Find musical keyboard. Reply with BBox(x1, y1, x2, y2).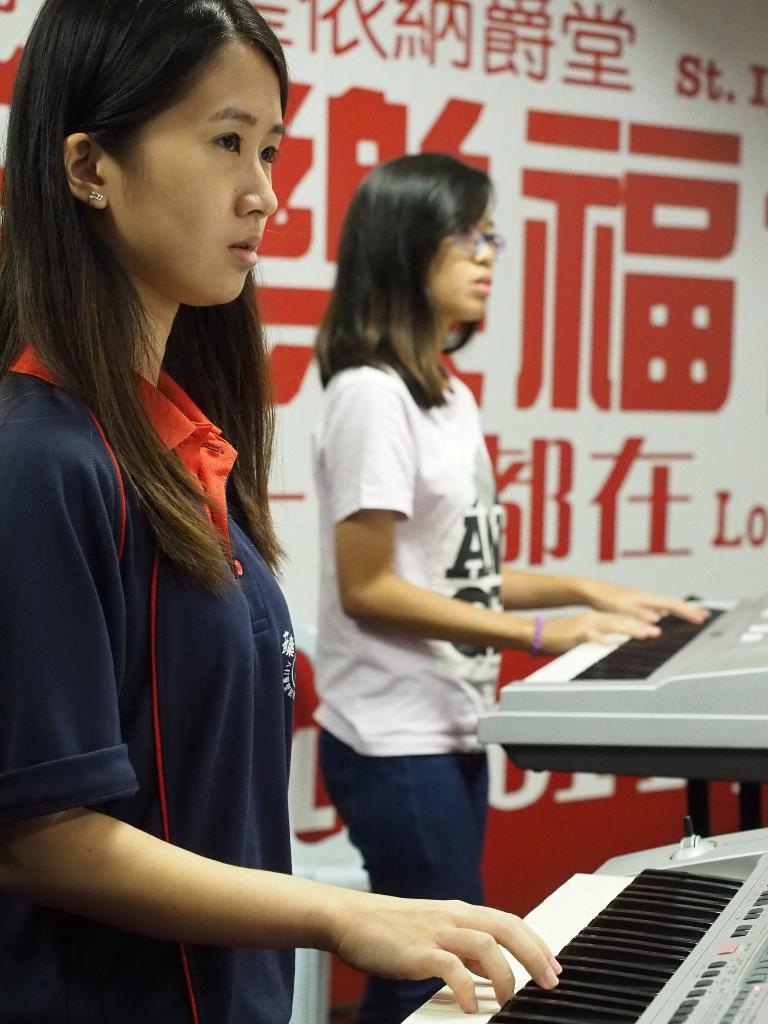
BBox(522, 824, 764, 1023).
